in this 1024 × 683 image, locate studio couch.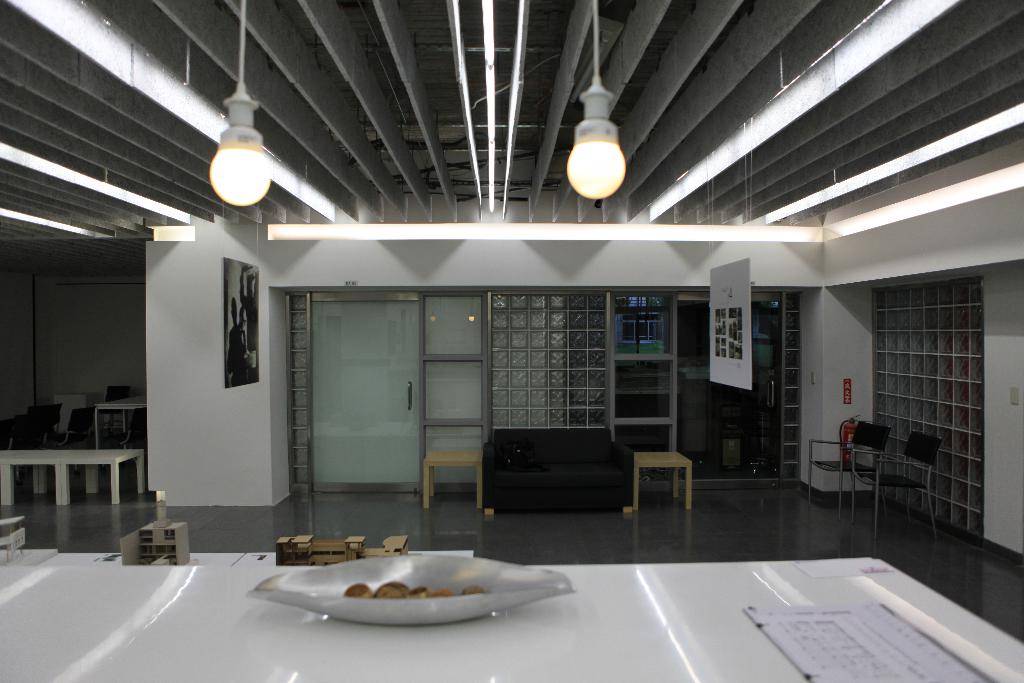
Bounding box: detection(480, 425, 639, 518).
